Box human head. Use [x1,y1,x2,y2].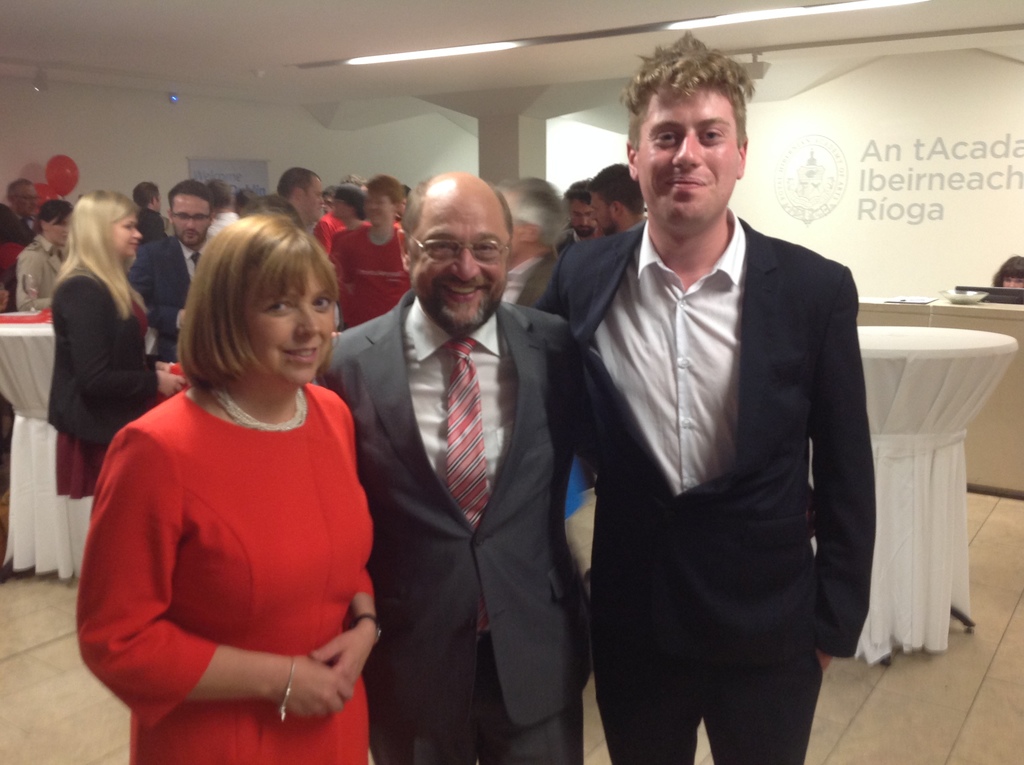
[627,31,748,241].
